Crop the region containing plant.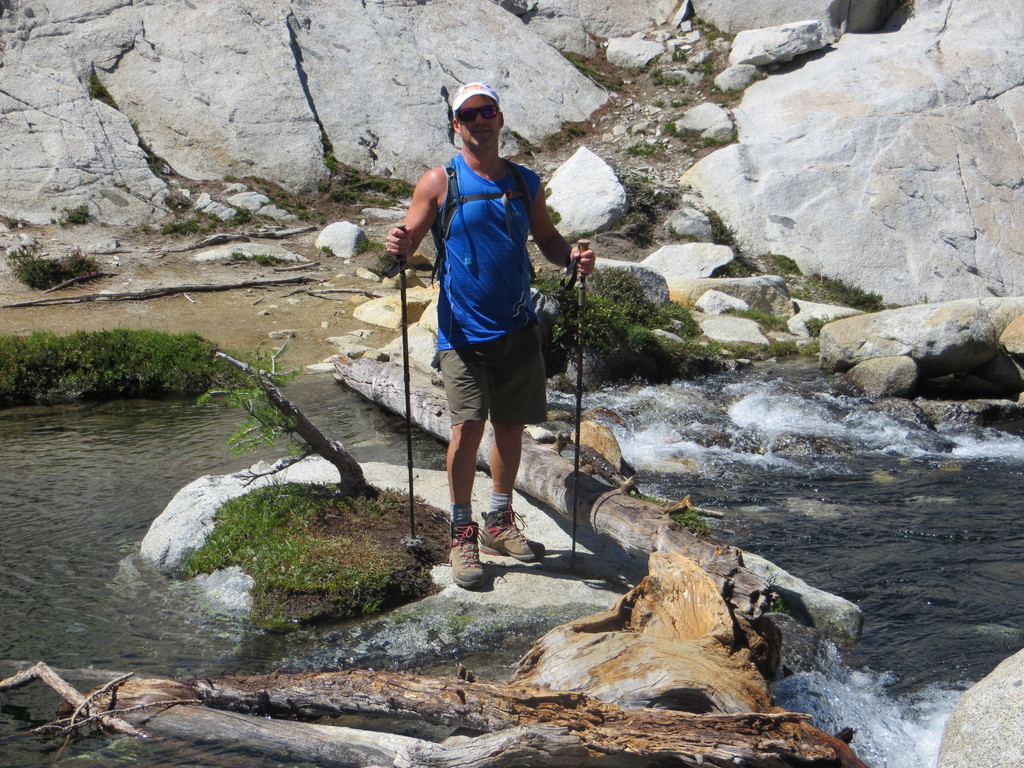
Crop region: [144, 143, 163, 181].
